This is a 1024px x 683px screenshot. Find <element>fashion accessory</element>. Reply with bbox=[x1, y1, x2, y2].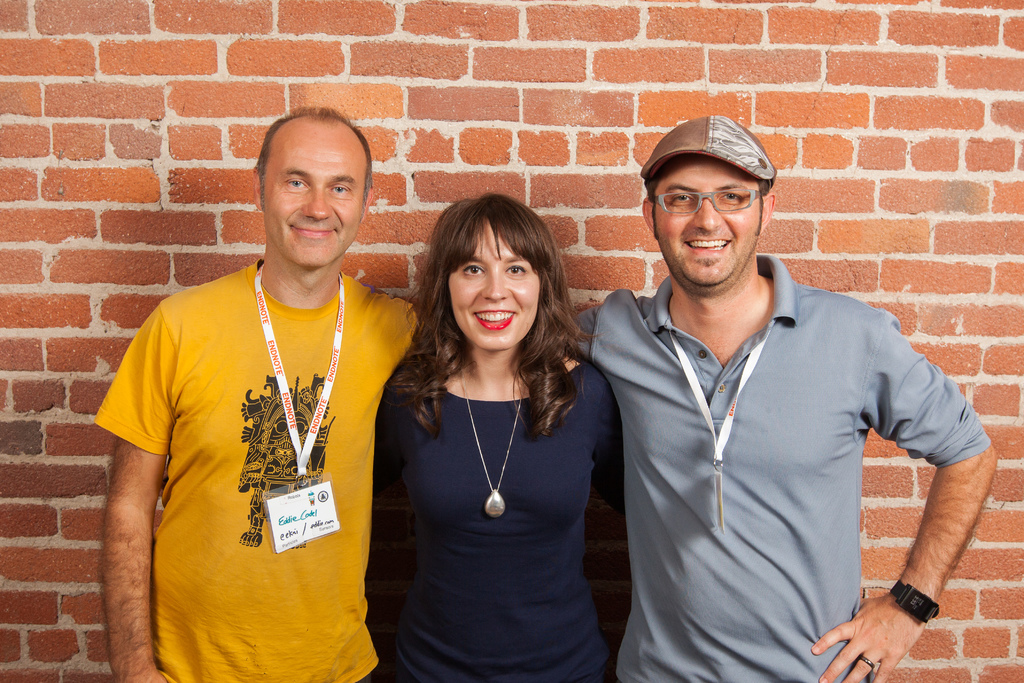
bbox=[253, 265, 339, 554].
